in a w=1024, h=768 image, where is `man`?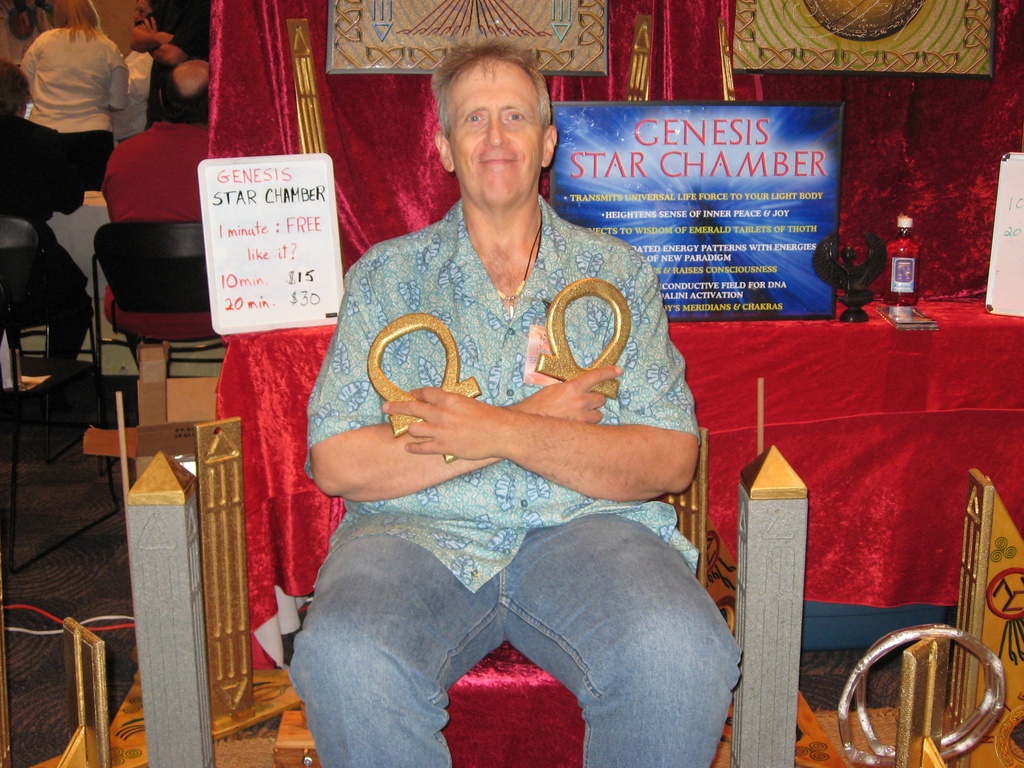
pyautogui.locateOnScreen(132, 0, 212, 123).
